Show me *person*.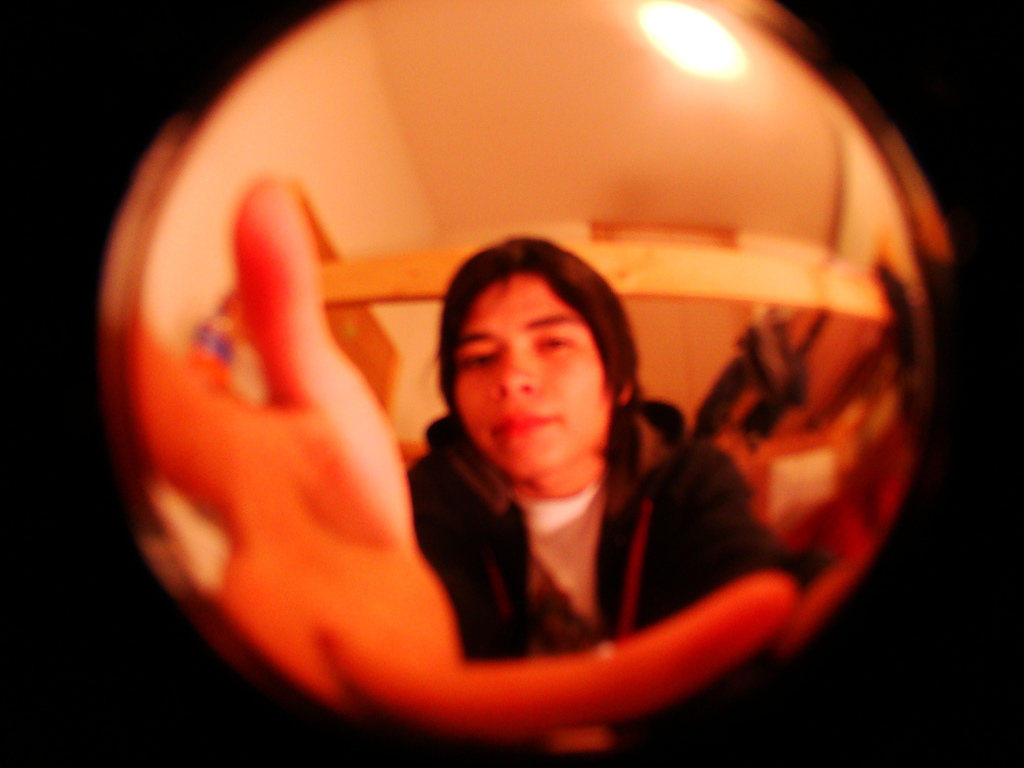
*person* is here: {"left": 386, "top": 223, "right": 796, "bottom": 711}.
